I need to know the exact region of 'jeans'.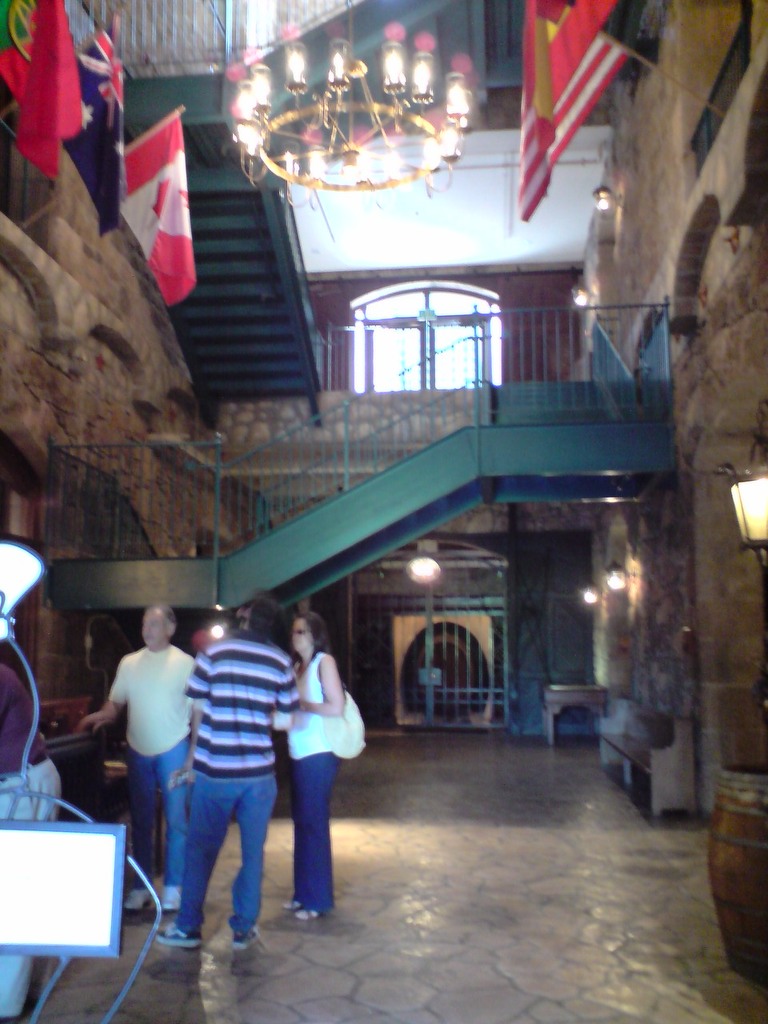
Region: 167/768/282/938.
